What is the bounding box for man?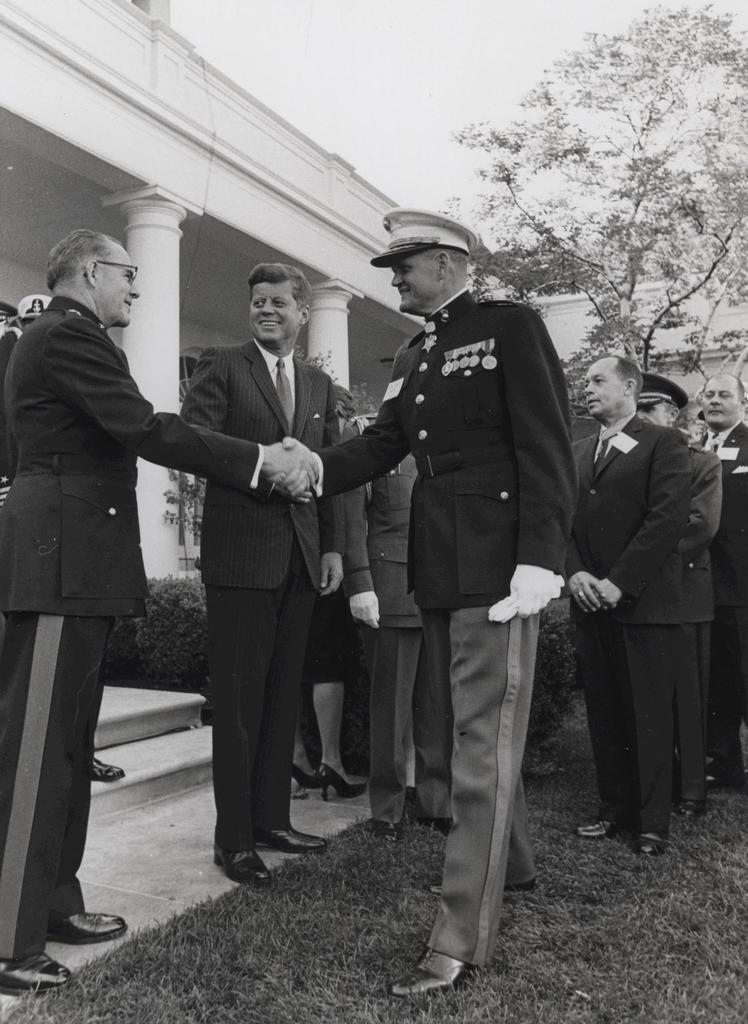
x1=626 y1=376 x2=728 y2=820.
